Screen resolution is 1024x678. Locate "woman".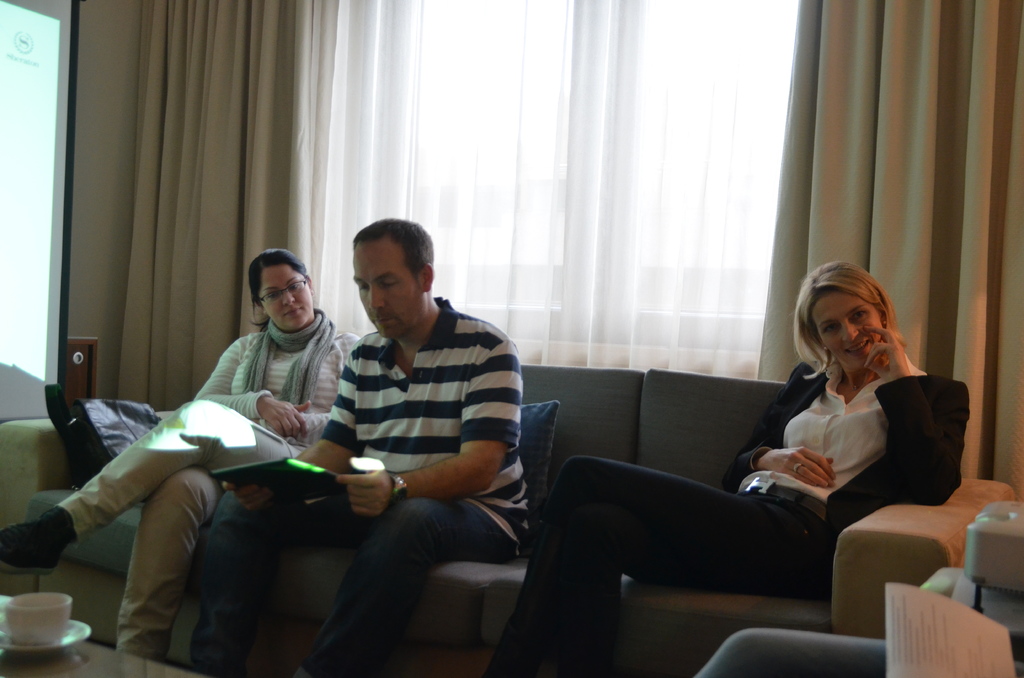
<region>486, 260, 972, 677</region>.
